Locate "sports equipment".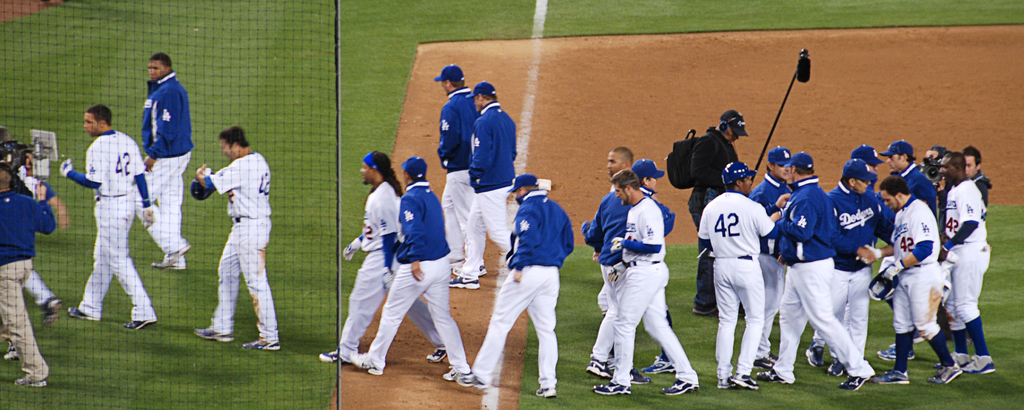
Bounding box: (349,353,382,378).
